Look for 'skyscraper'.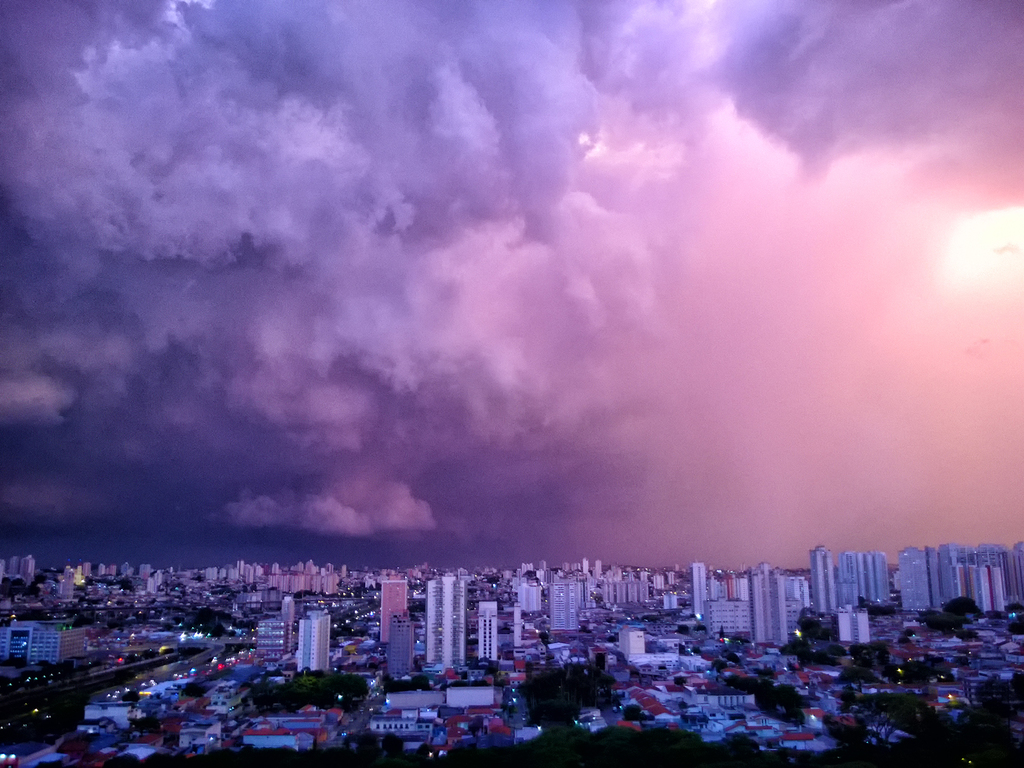
Found: box(381, 578, 408, 644).
